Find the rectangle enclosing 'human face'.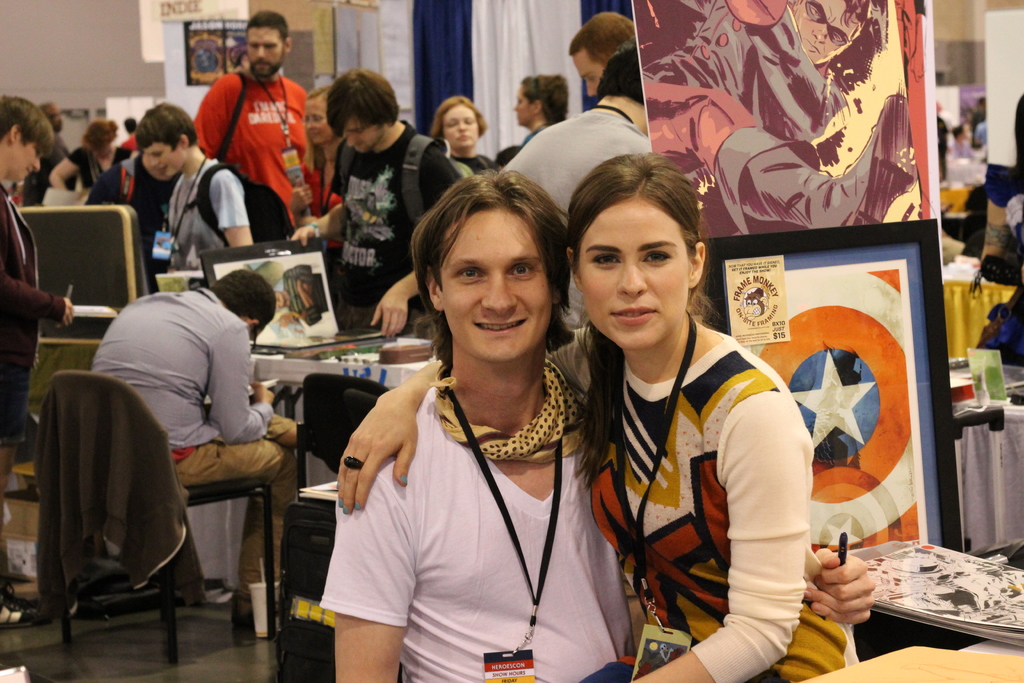
detection(148, 142, 183, 179).
